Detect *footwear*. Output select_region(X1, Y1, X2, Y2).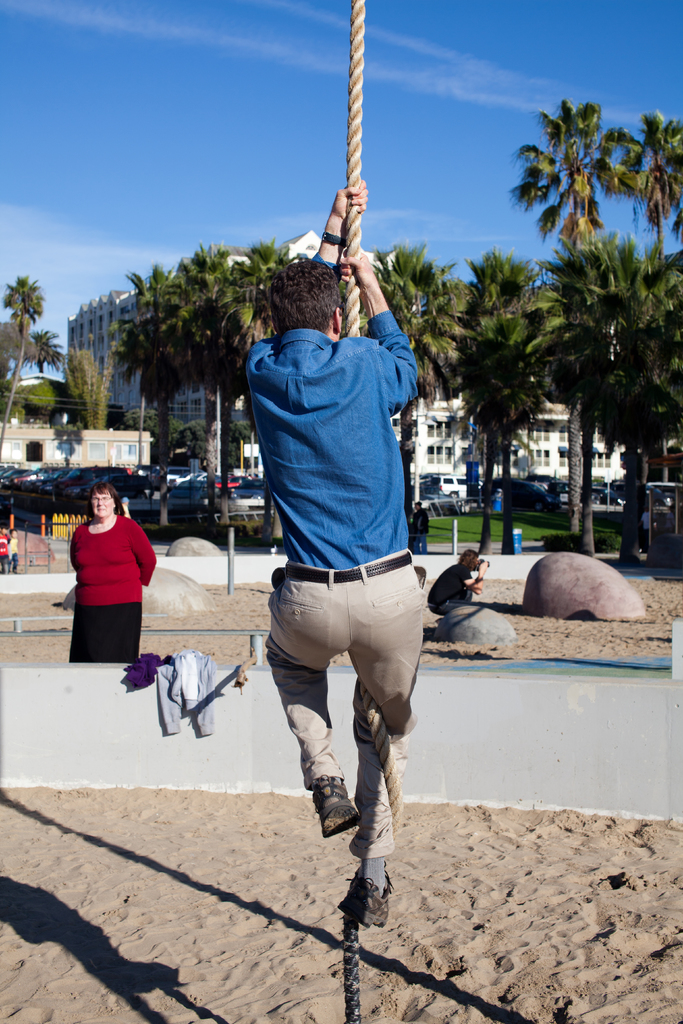
select_region(313, 772, 362, 839).
